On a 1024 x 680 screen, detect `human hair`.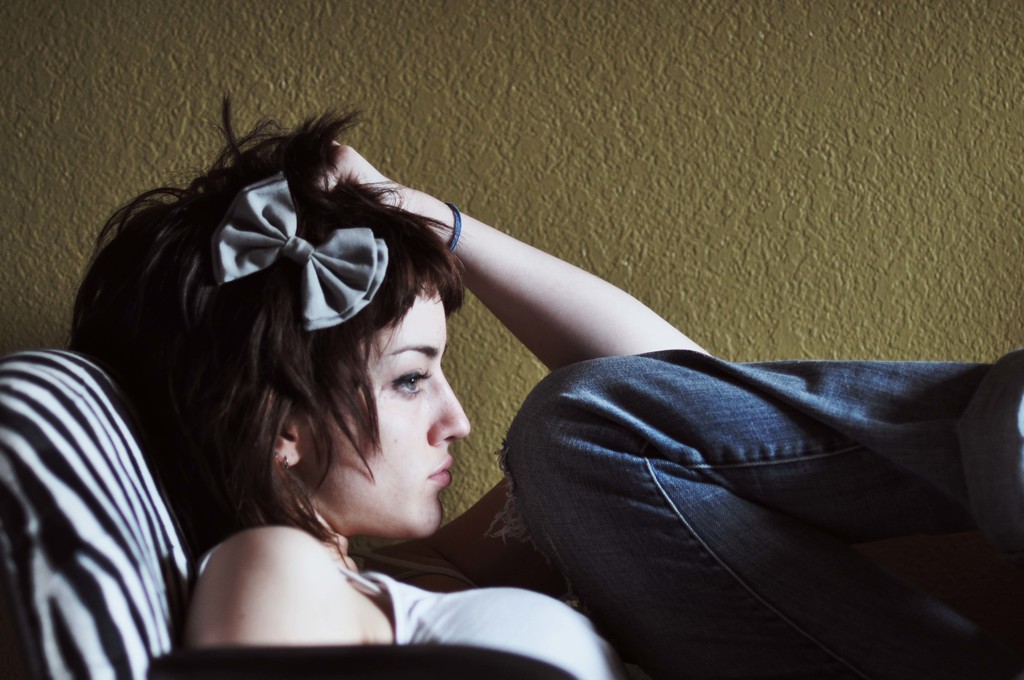
(left=52, top=137, right=504, bottom=610).
